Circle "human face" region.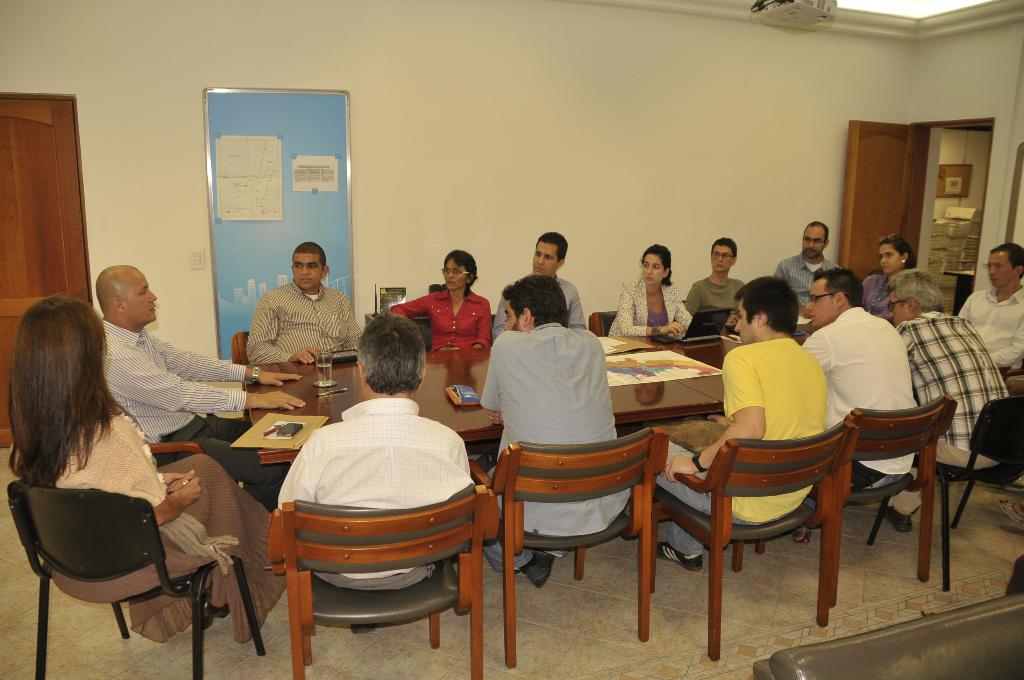
Region: [x1=801, y1=227, x2=828, y2=256].
